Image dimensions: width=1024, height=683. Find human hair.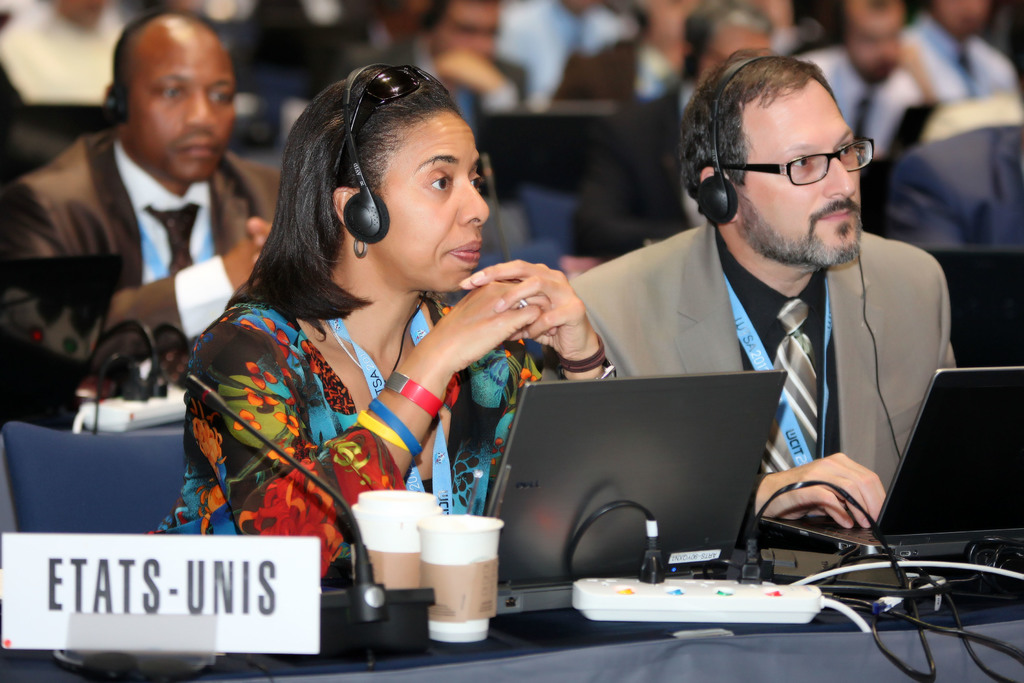
{"x1": 836, "y1": 0, "x2": 898, "y2": 46}.
